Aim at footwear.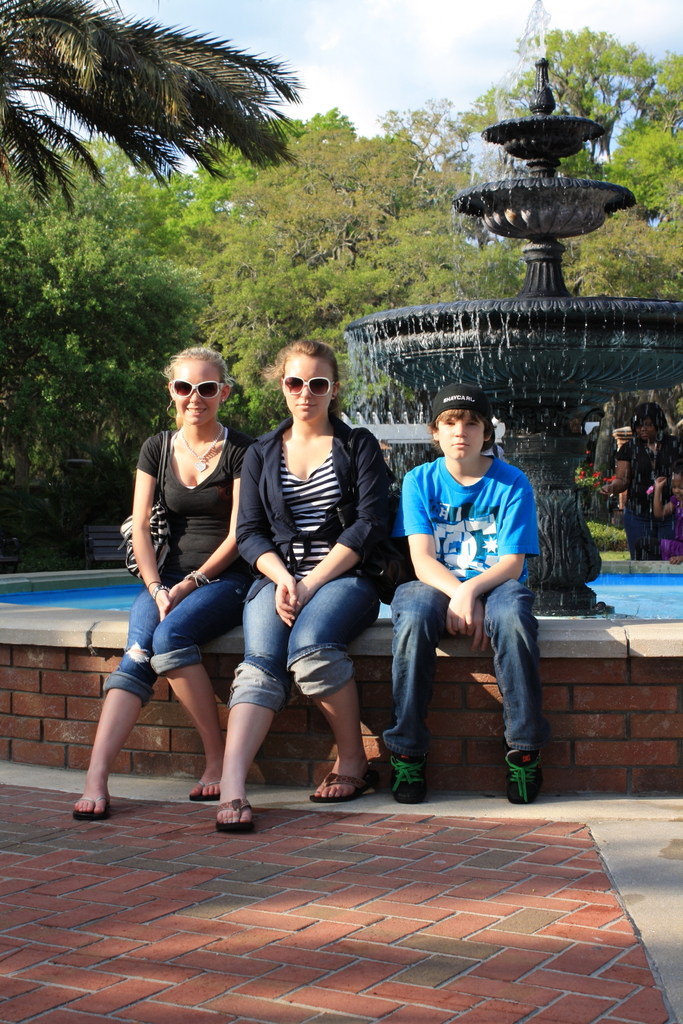
Aimed at 76 796 116 818.
